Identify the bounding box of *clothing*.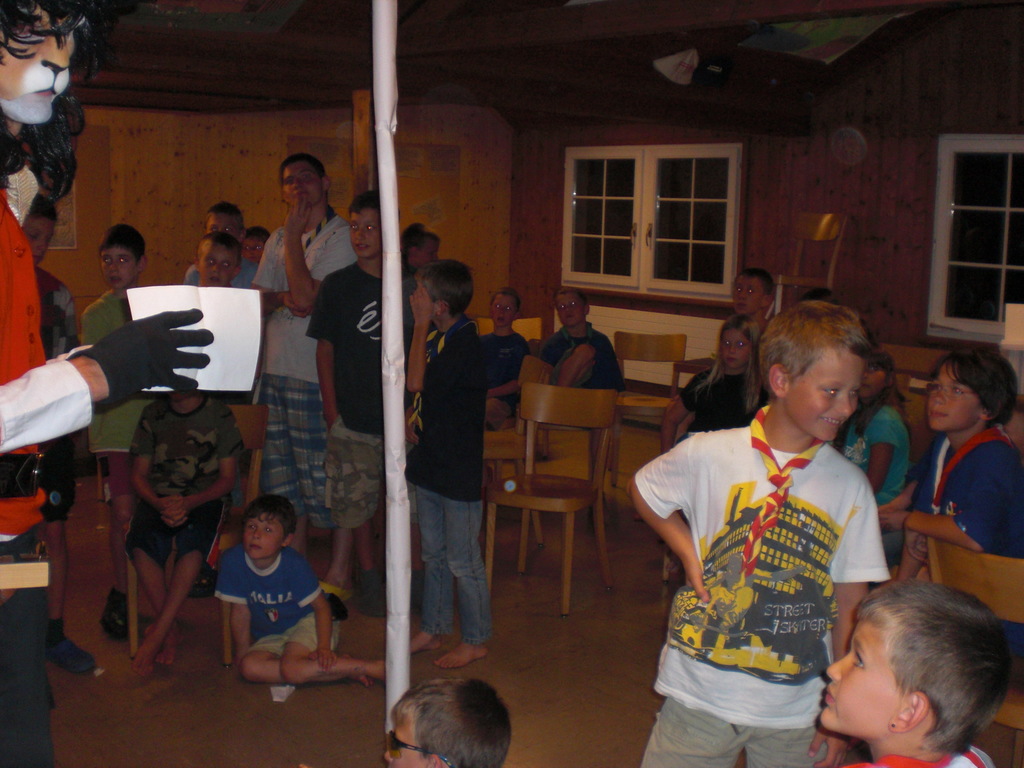
906,435,1023,667.
